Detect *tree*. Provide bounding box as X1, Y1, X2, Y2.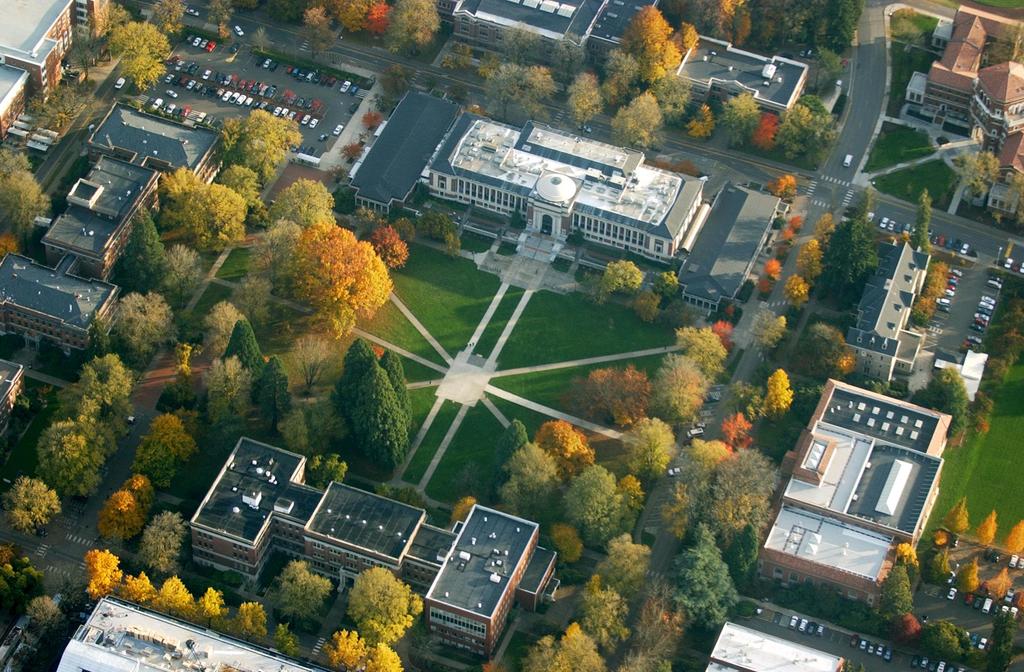
726, 521, 758, 571.
